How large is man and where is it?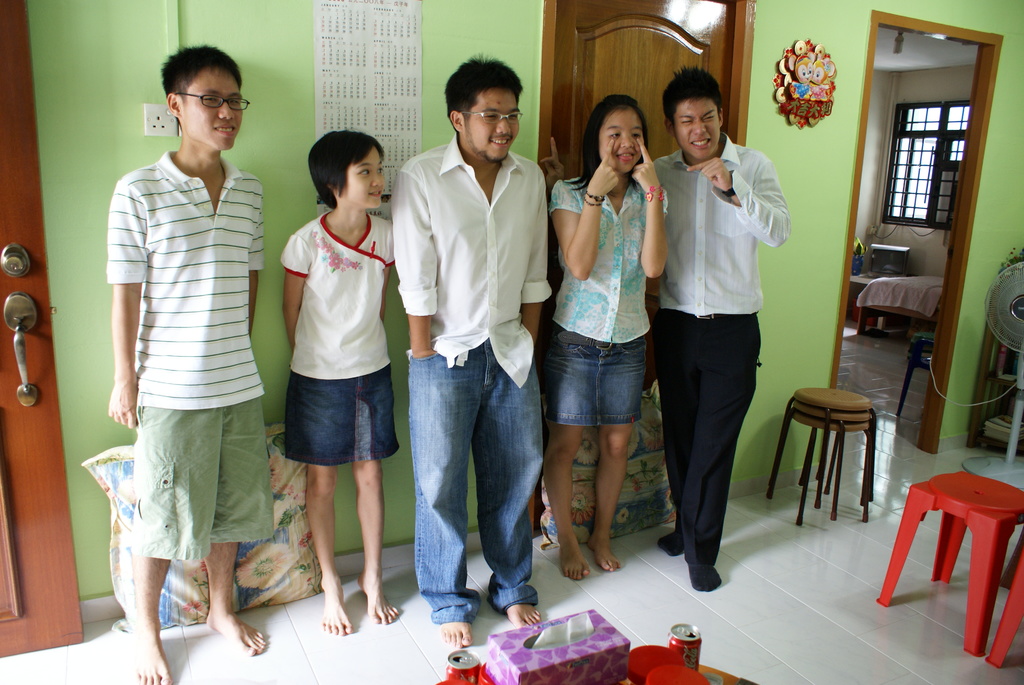
Bounding box: BBox(97, 47, 284, 669).
